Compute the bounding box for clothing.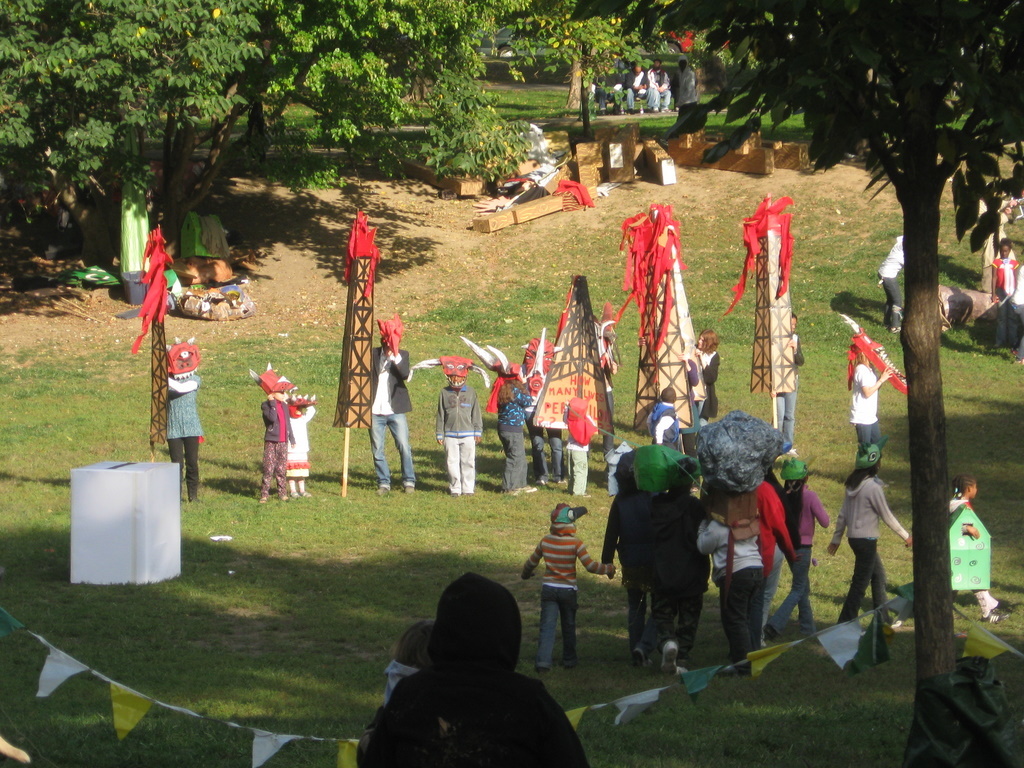
box=[673, 66, 704, 107].
